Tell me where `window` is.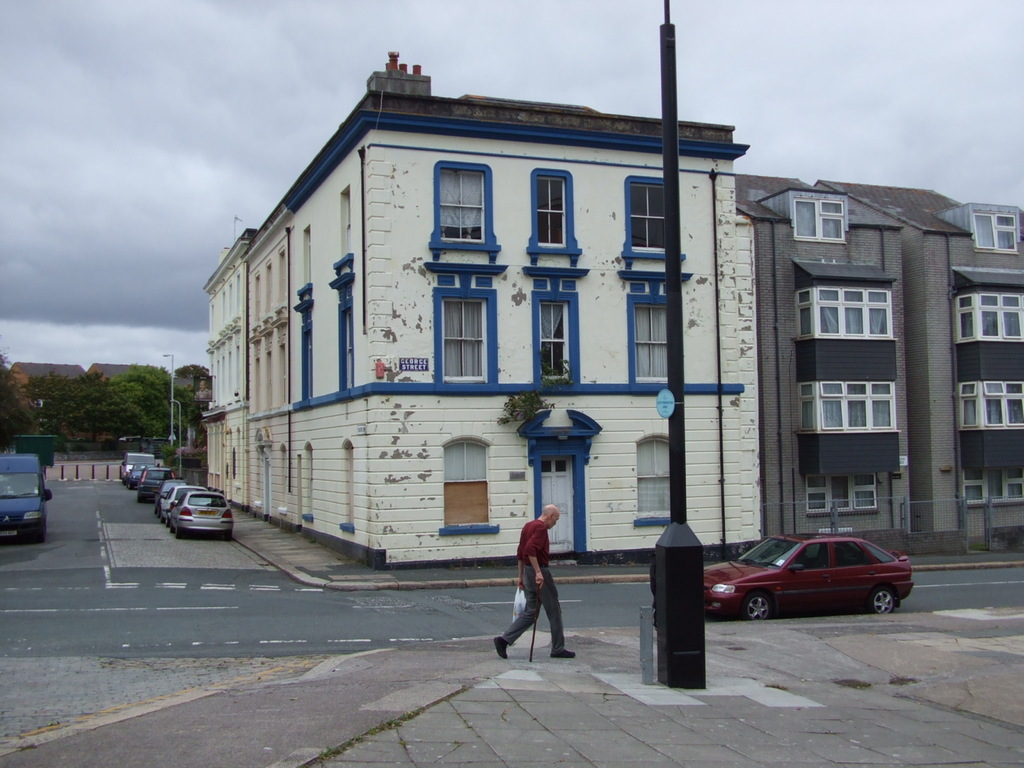
`window` is at (x1=792, y1=380, x2=900, y2=433).
